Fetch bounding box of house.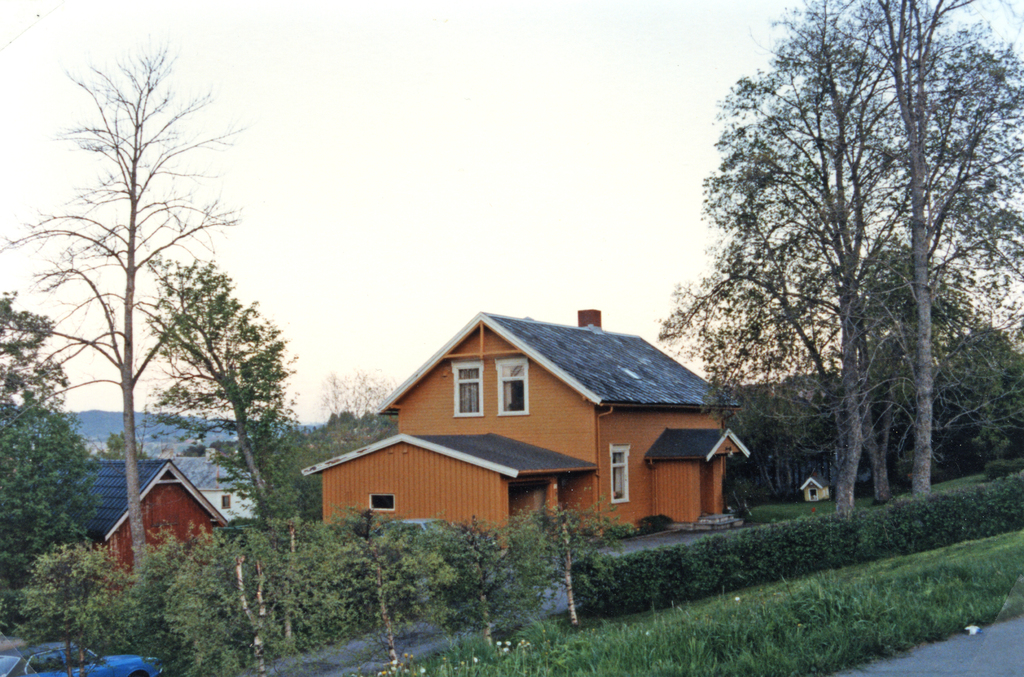
Bbox: left=800, top=471, right=826, bottom=504.
